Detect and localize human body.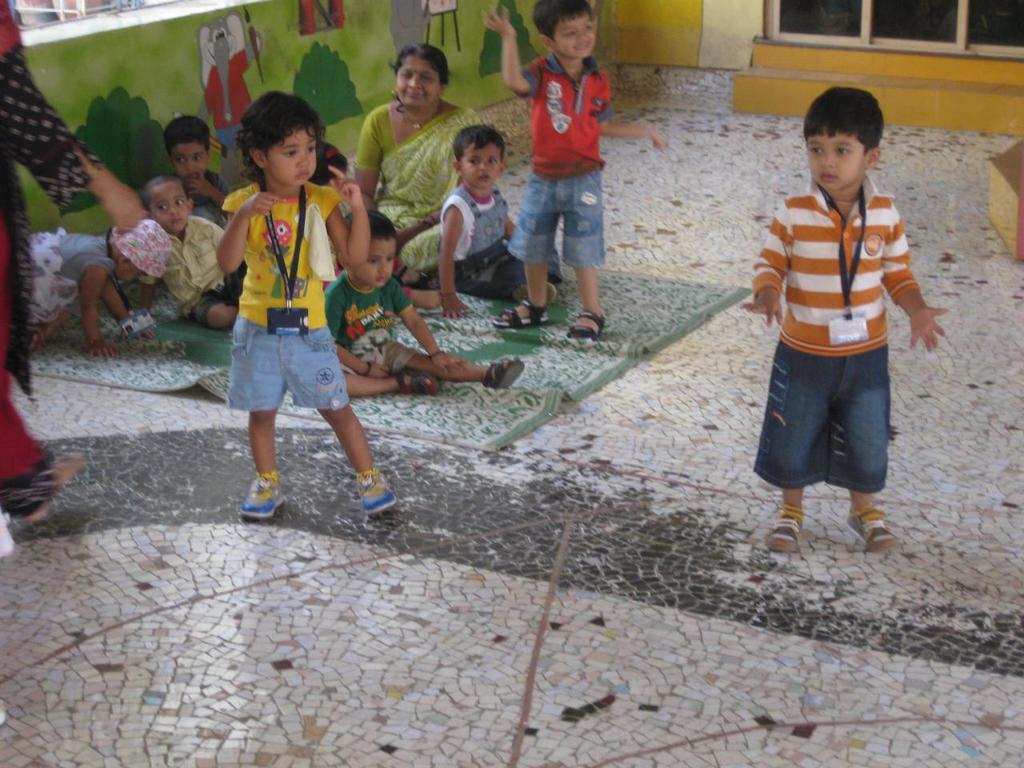
Localized at <box>438,122,558,322</box>.
